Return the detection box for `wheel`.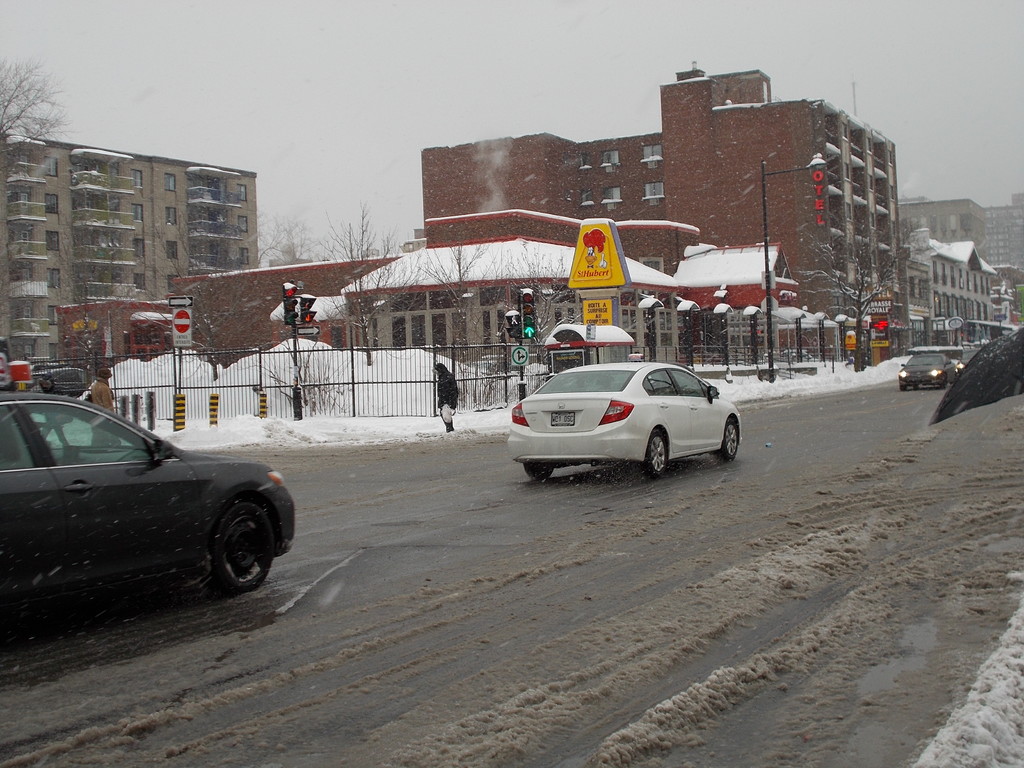
pyautogui.locateOnScreen(640, 424, 672, 484).
